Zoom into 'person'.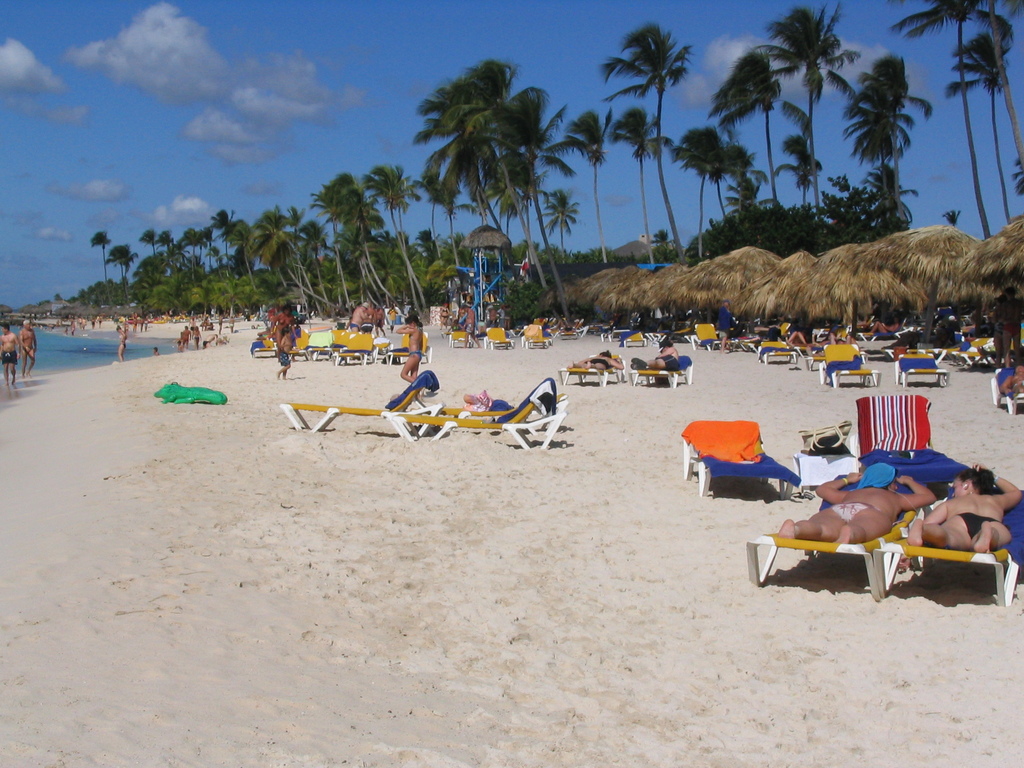
Zoom target: rect(776, 460, 940, 541).
